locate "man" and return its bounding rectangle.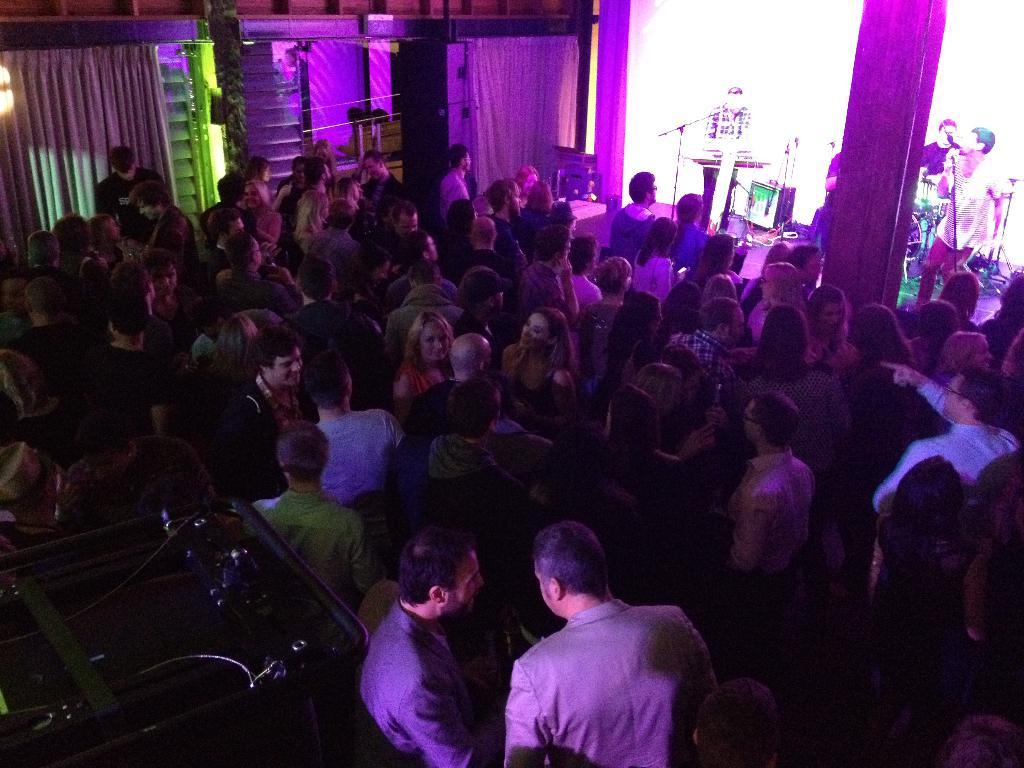
307,356,415,498.
